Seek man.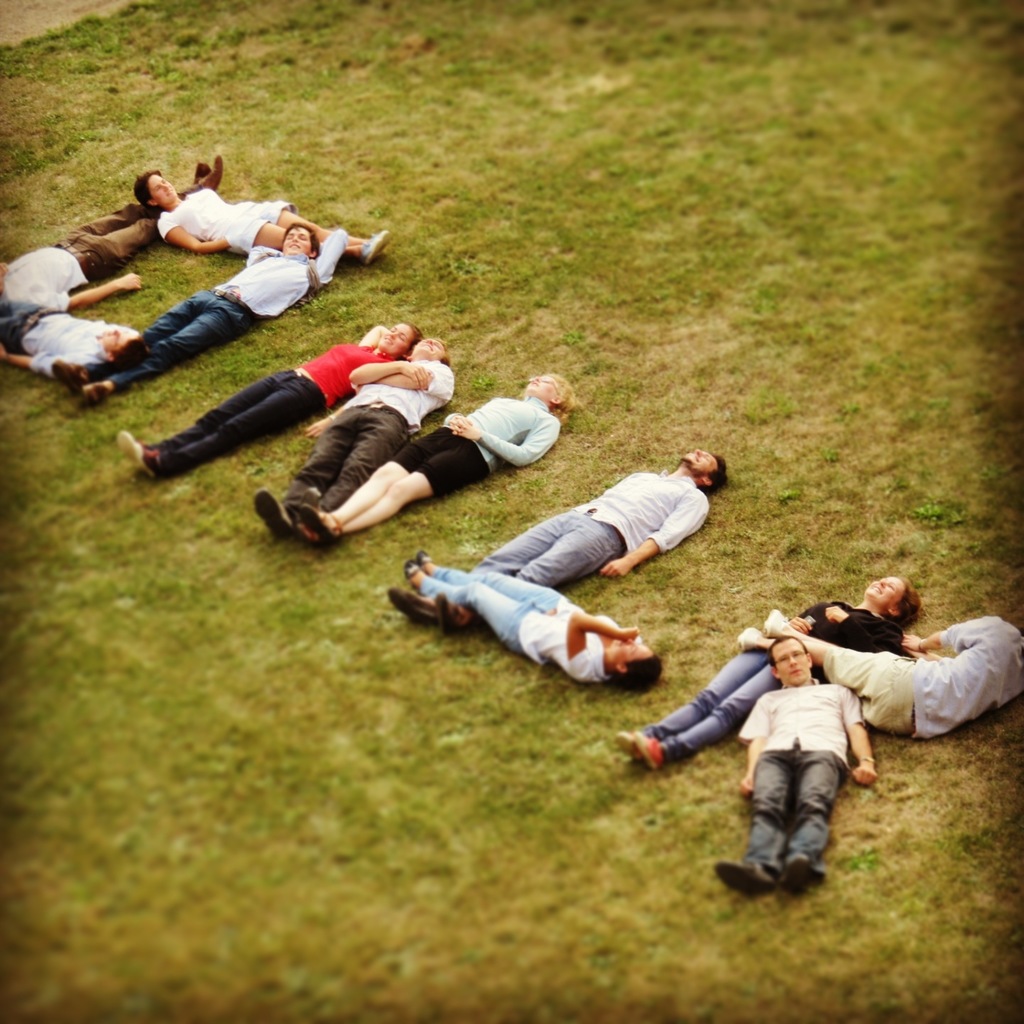
bbox=[392, 447, 725, 627].
